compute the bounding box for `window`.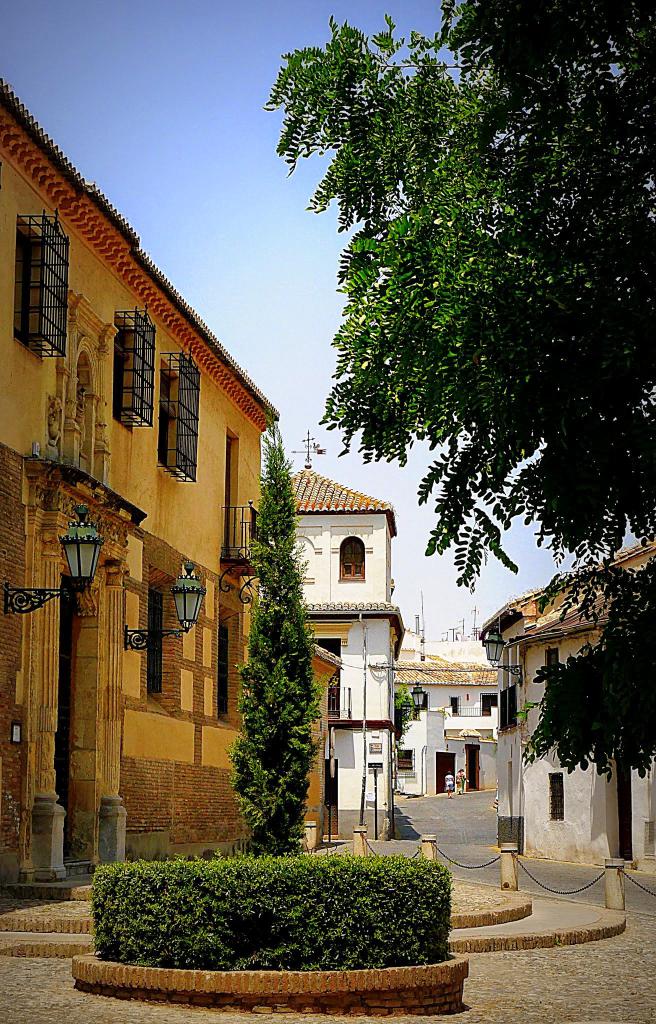
(544,647,563,696).
